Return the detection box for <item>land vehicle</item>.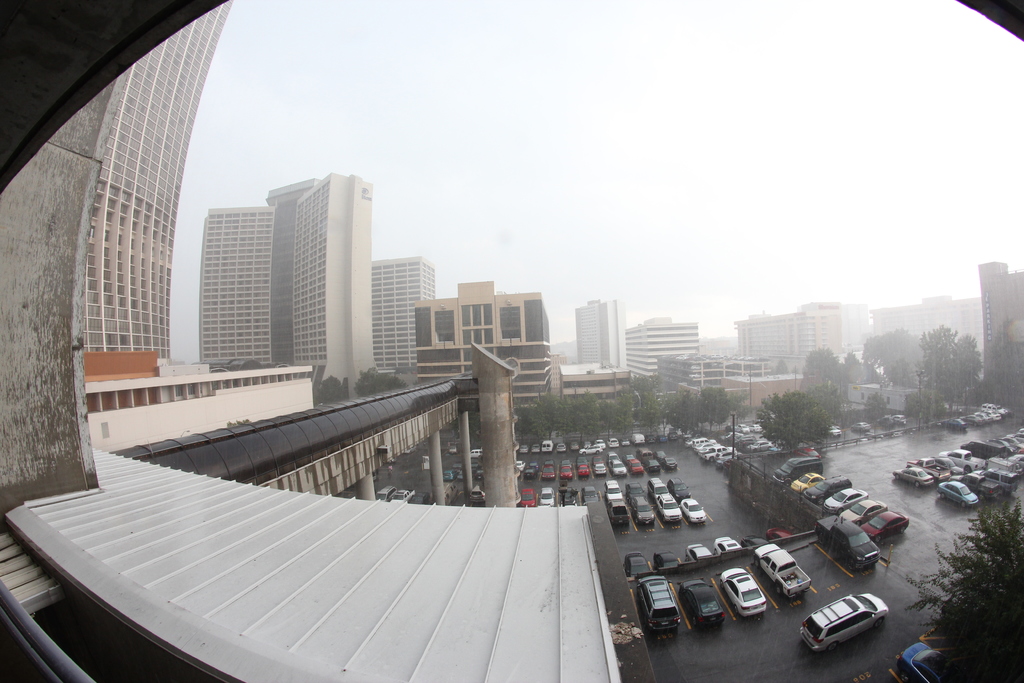
locate(595, 438, 605, 448).
